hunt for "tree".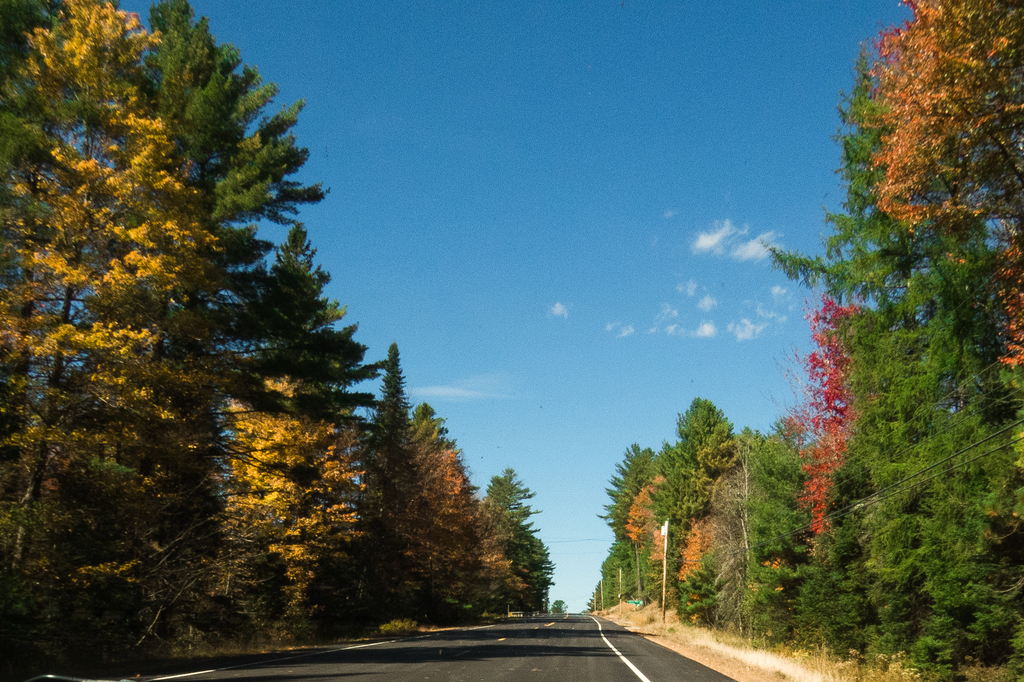
Hunted down at 0/0/84/178.
